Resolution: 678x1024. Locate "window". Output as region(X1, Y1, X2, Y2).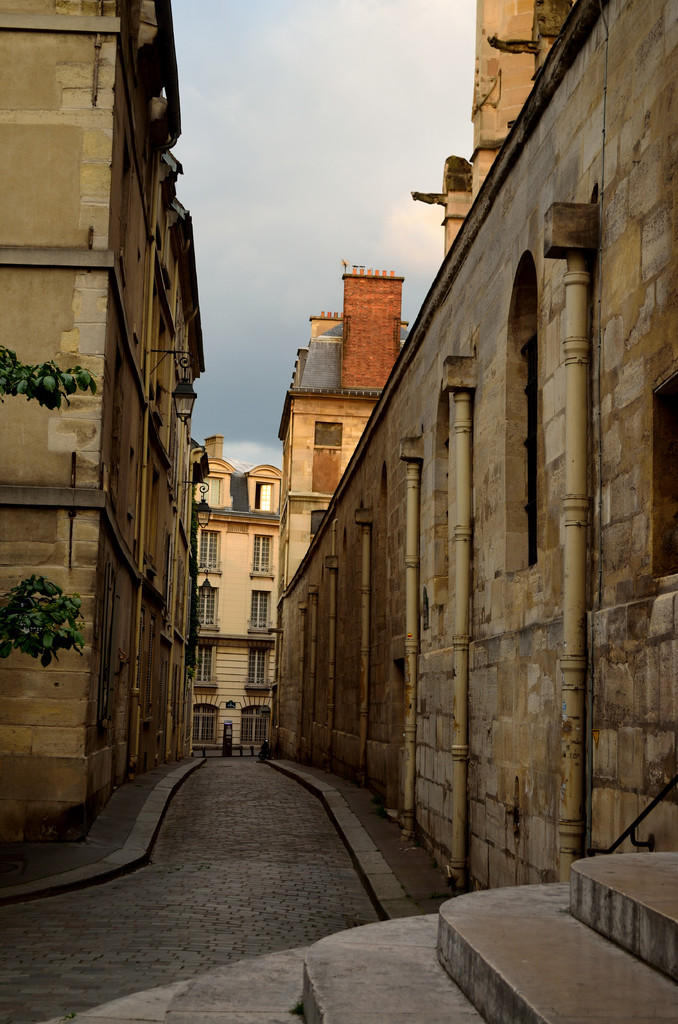
region(650, 356, 677, 585).
